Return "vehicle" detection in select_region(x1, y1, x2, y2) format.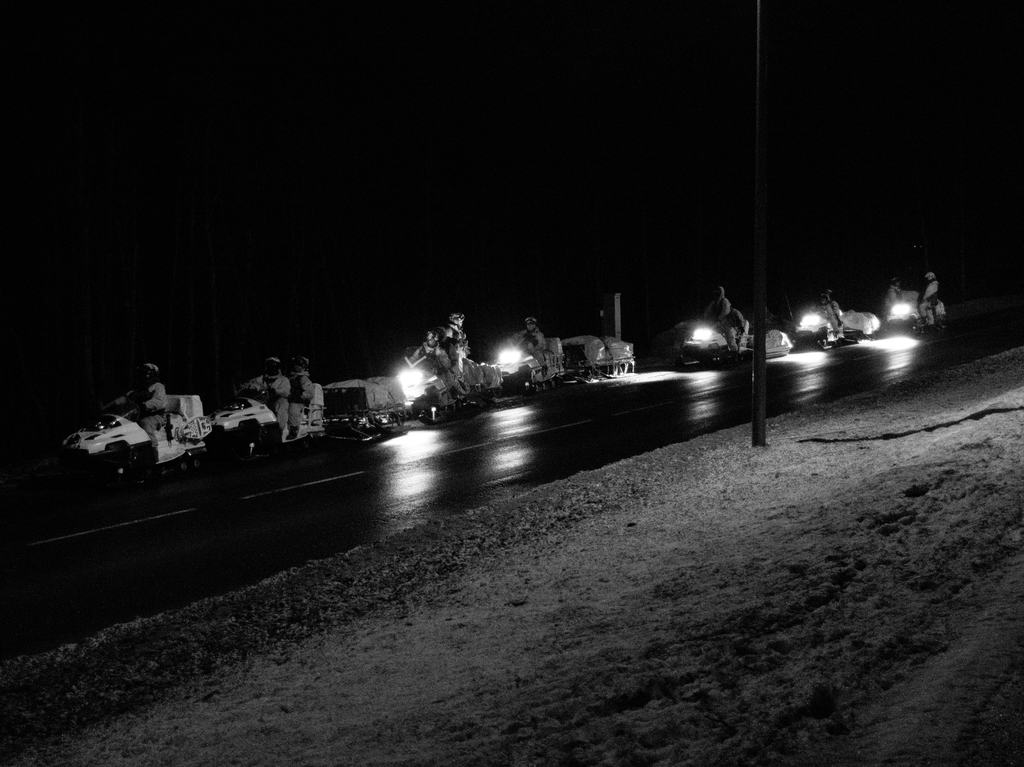
select_region(570, 337, 637, 378).
